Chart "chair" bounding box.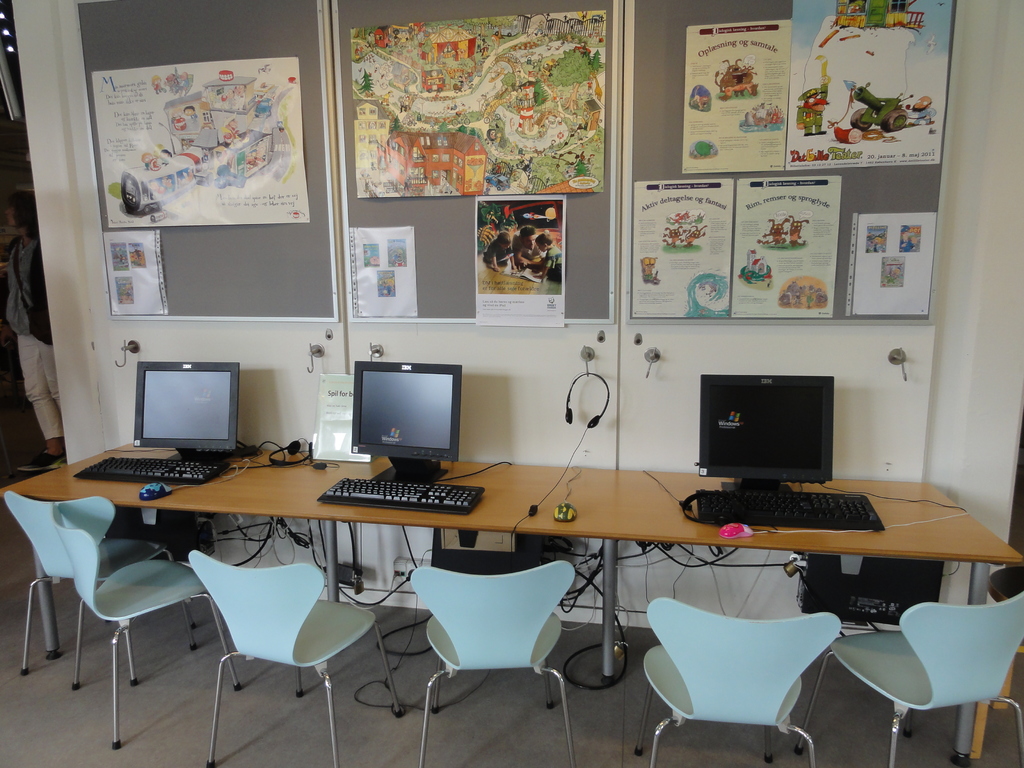
Charted: (47, 502, 241, 753).
